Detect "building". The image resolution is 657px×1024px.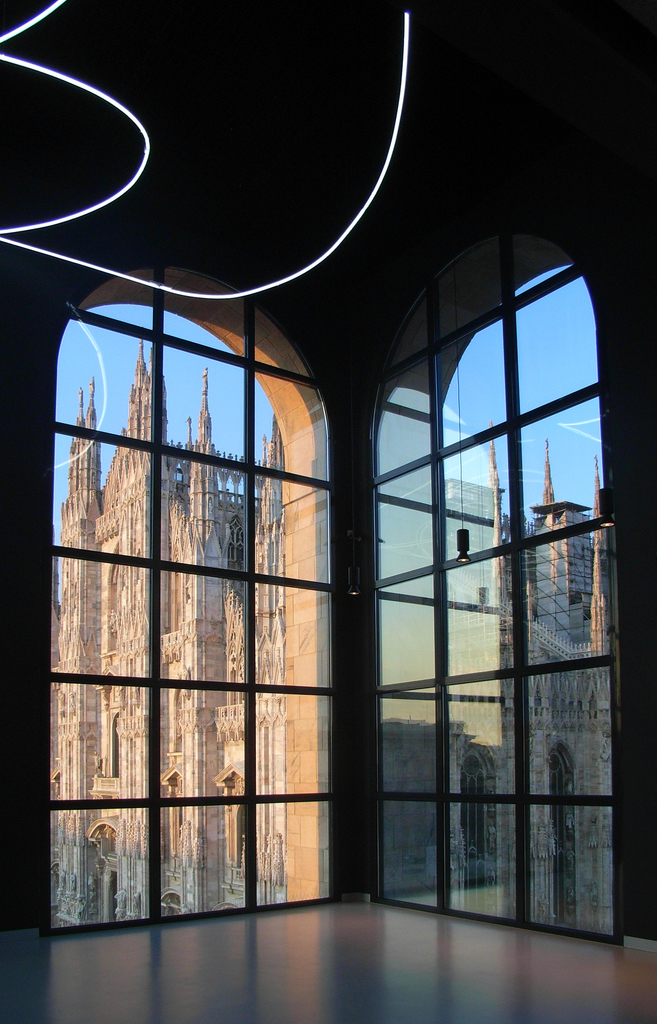
bbox(49, 336, 286, 925).
